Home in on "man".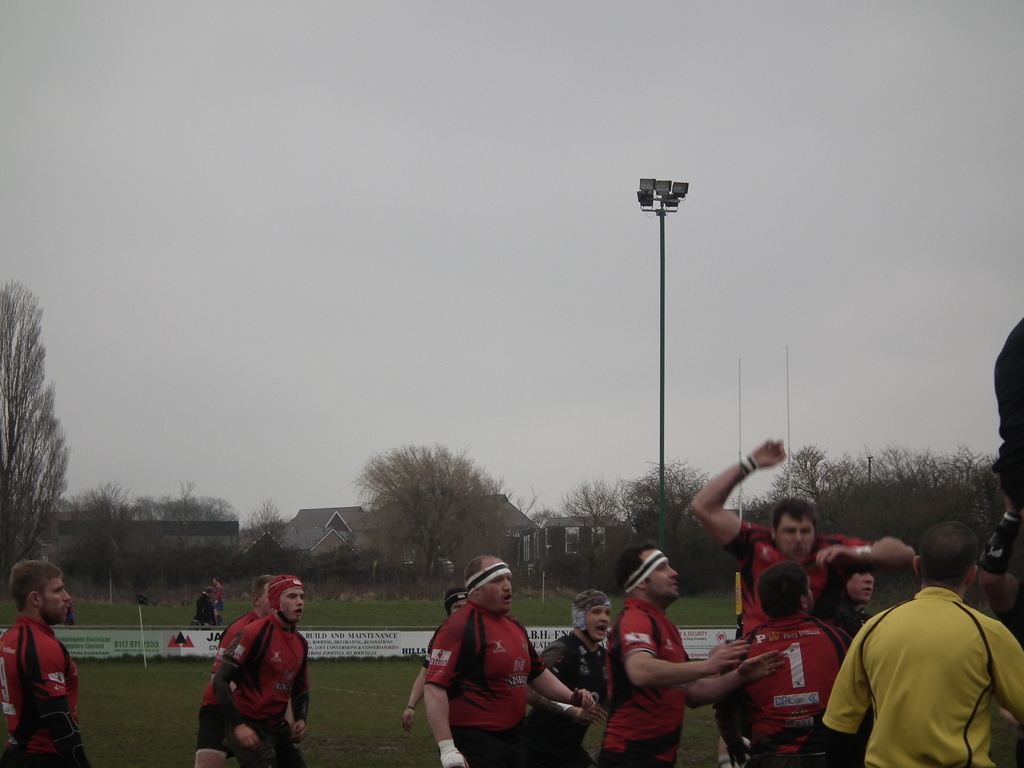
Homed in at 713 564 857 767.
